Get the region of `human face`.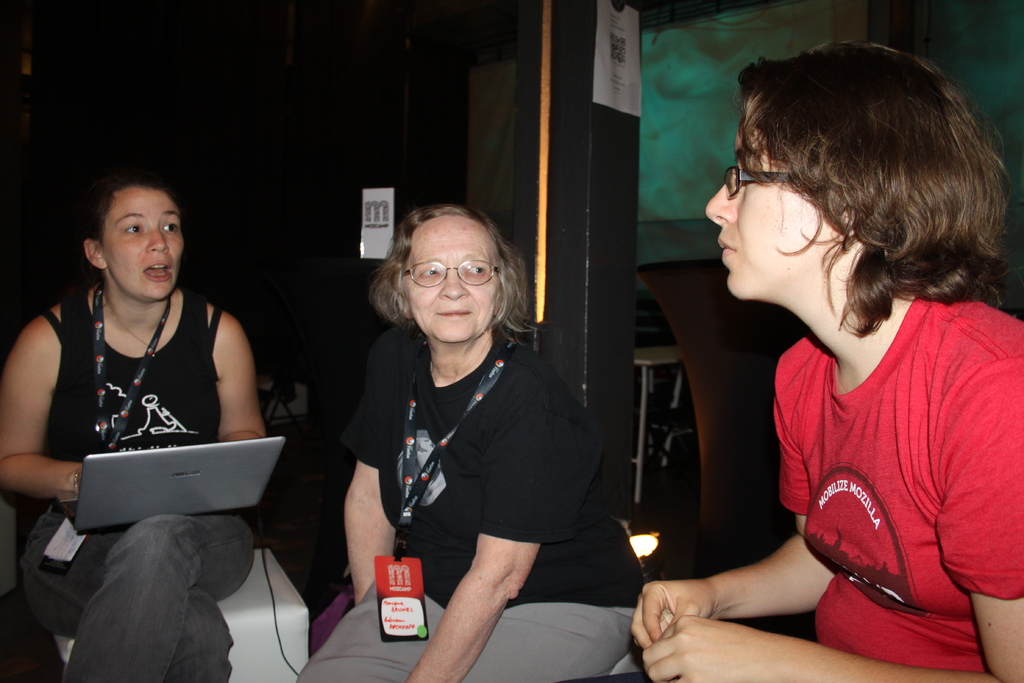
pyautogui.locateOnScreen(705, 119, 829, 299).
